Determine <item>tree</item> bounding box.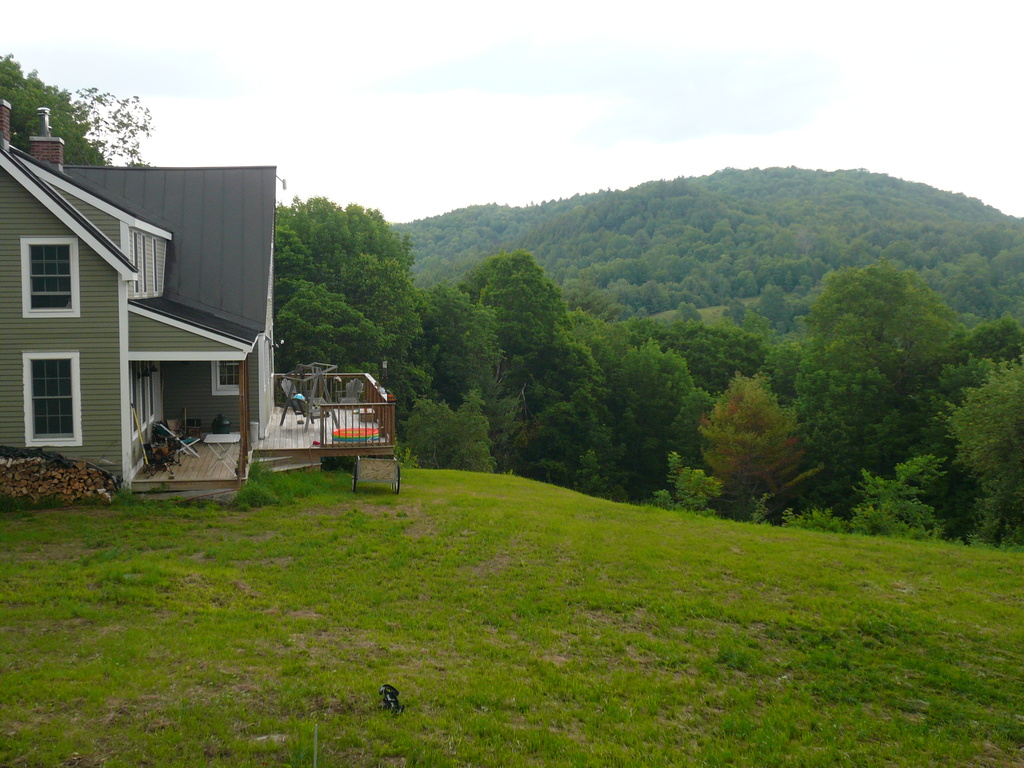
Determined: left=268, top=192, right=436, bottom=387.
